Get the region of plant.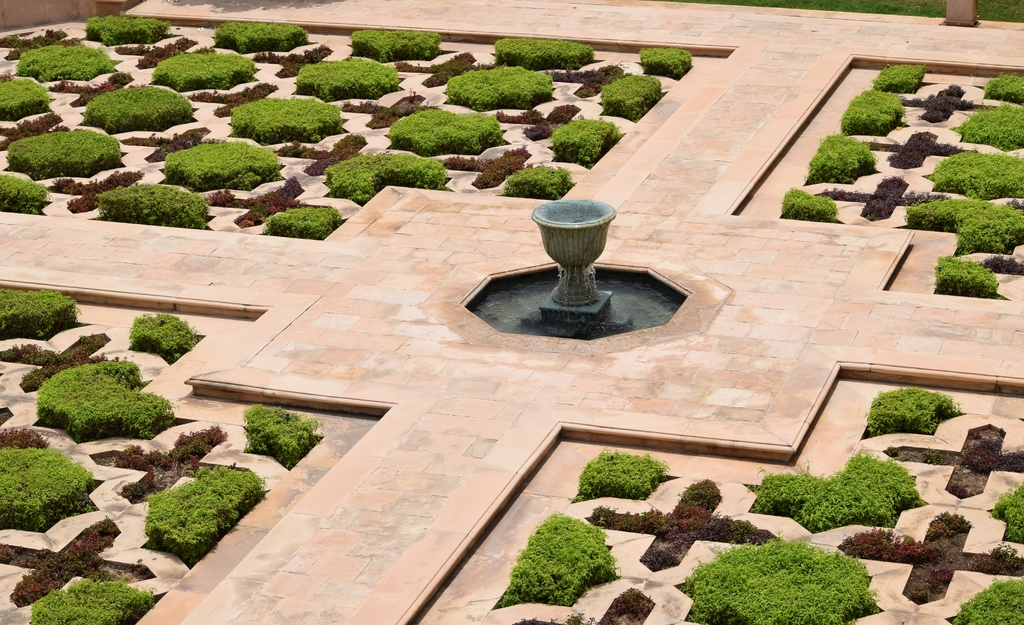
243 404 324 464.
